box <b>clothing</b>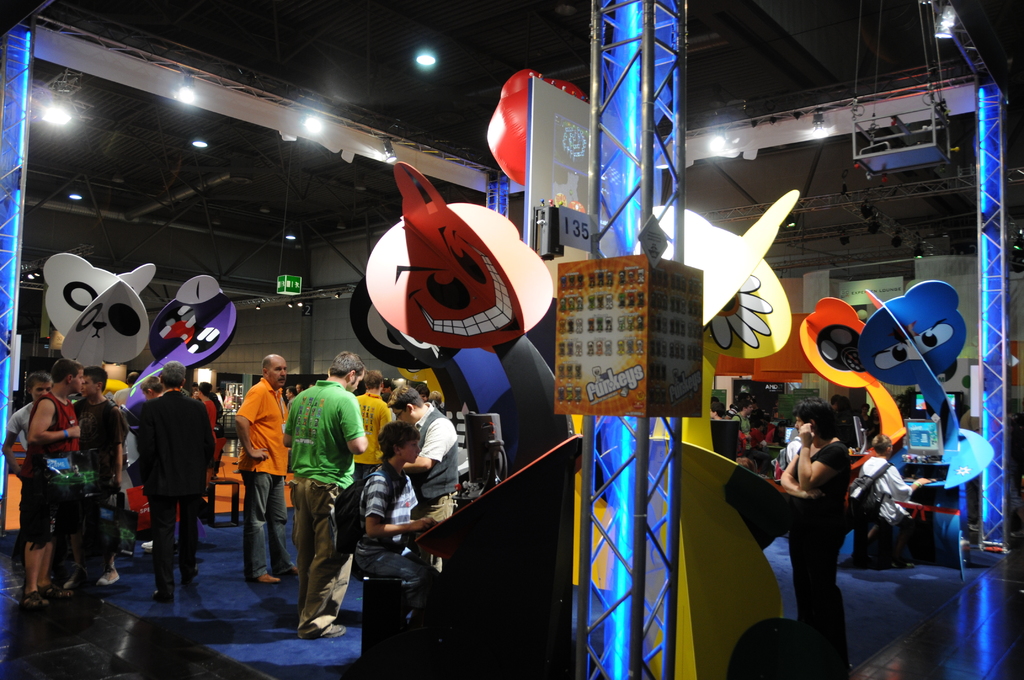
271 364 358 580
